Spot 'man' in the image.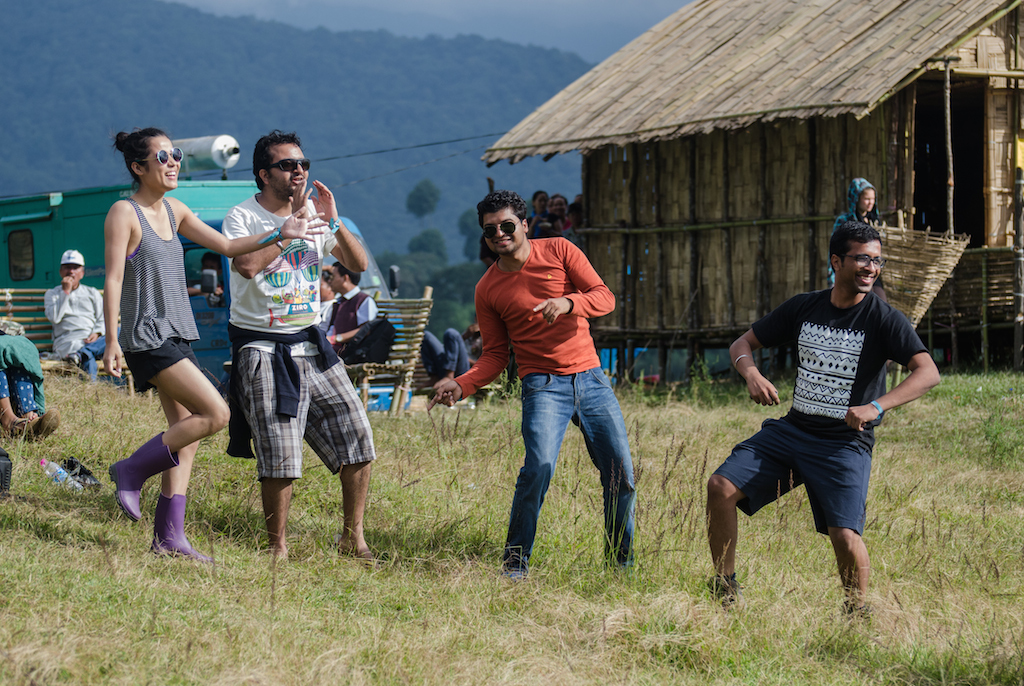
'man' found at {"left": 227, "top": 133, "right": 379, "bottom": 552}.
